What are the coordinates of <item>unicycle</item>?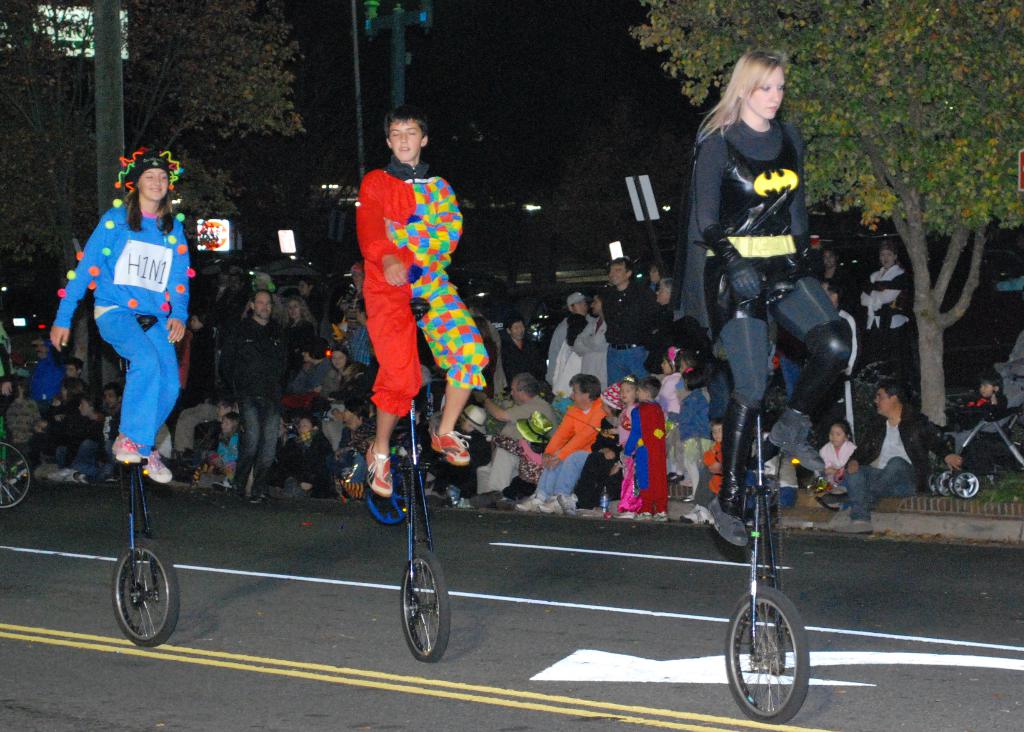
Rect(720, 276, 810, 716).
